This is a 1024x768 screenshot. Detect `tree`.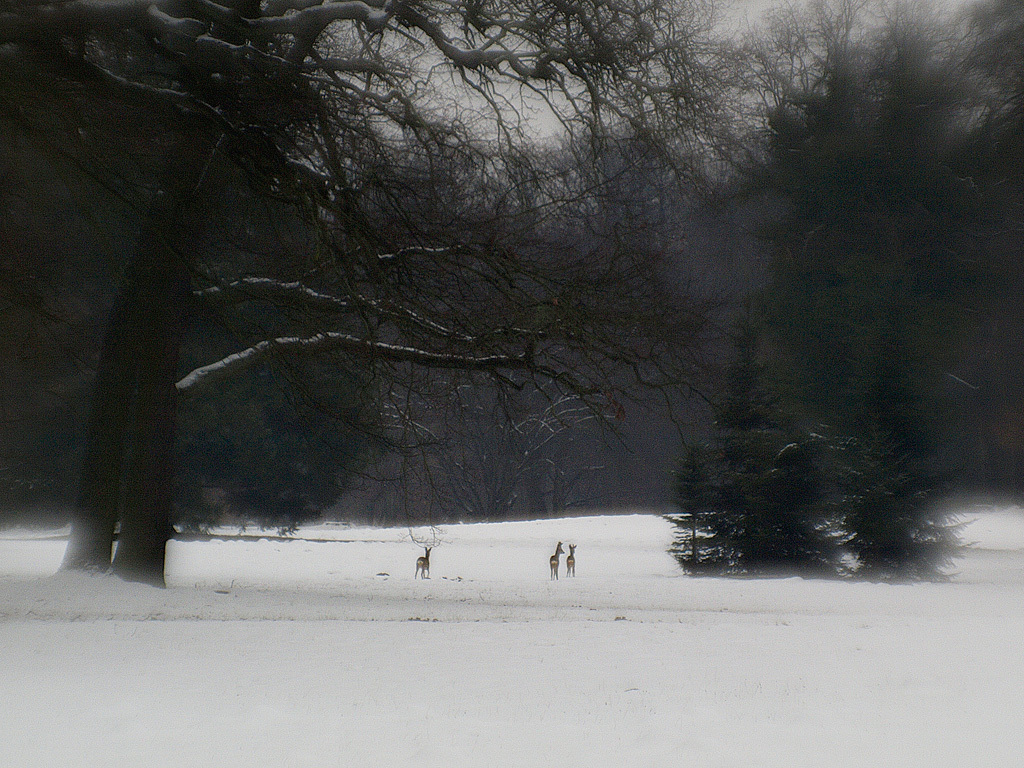
bbox=[721, 0, 967, 523].
